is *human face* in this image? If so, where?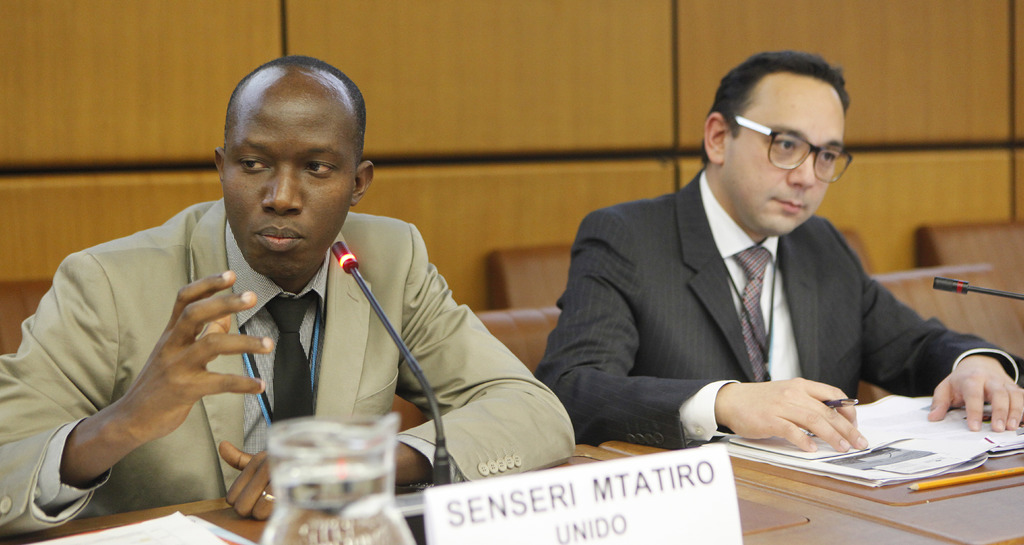
Yes, at [left=725, top=91, right=850, bottom=239].
